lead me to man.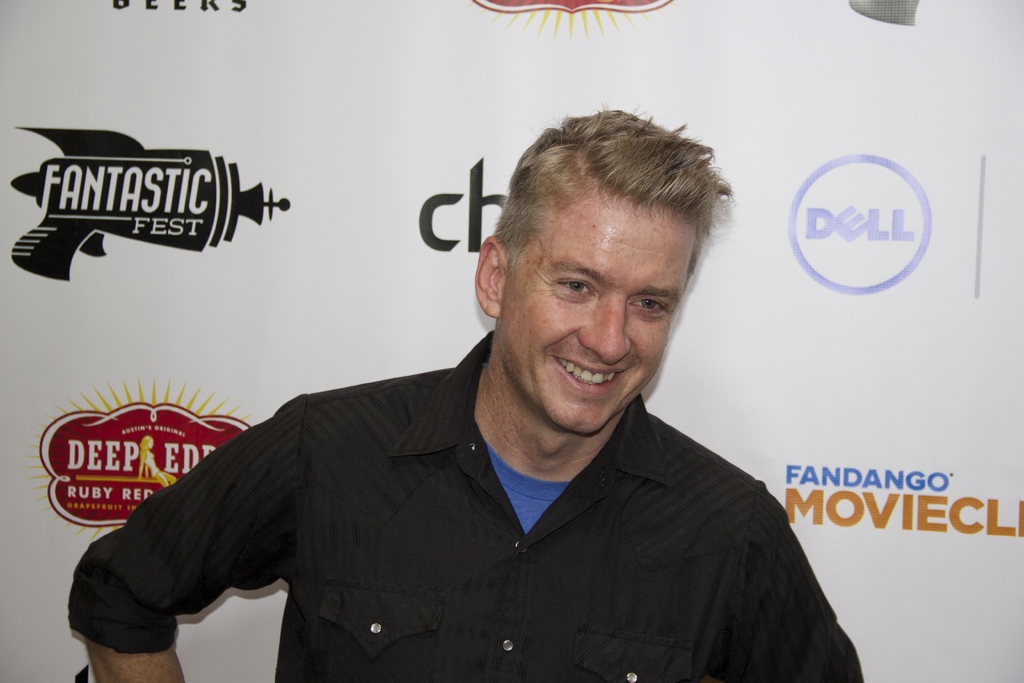
Lead to 81,124,862,675.
